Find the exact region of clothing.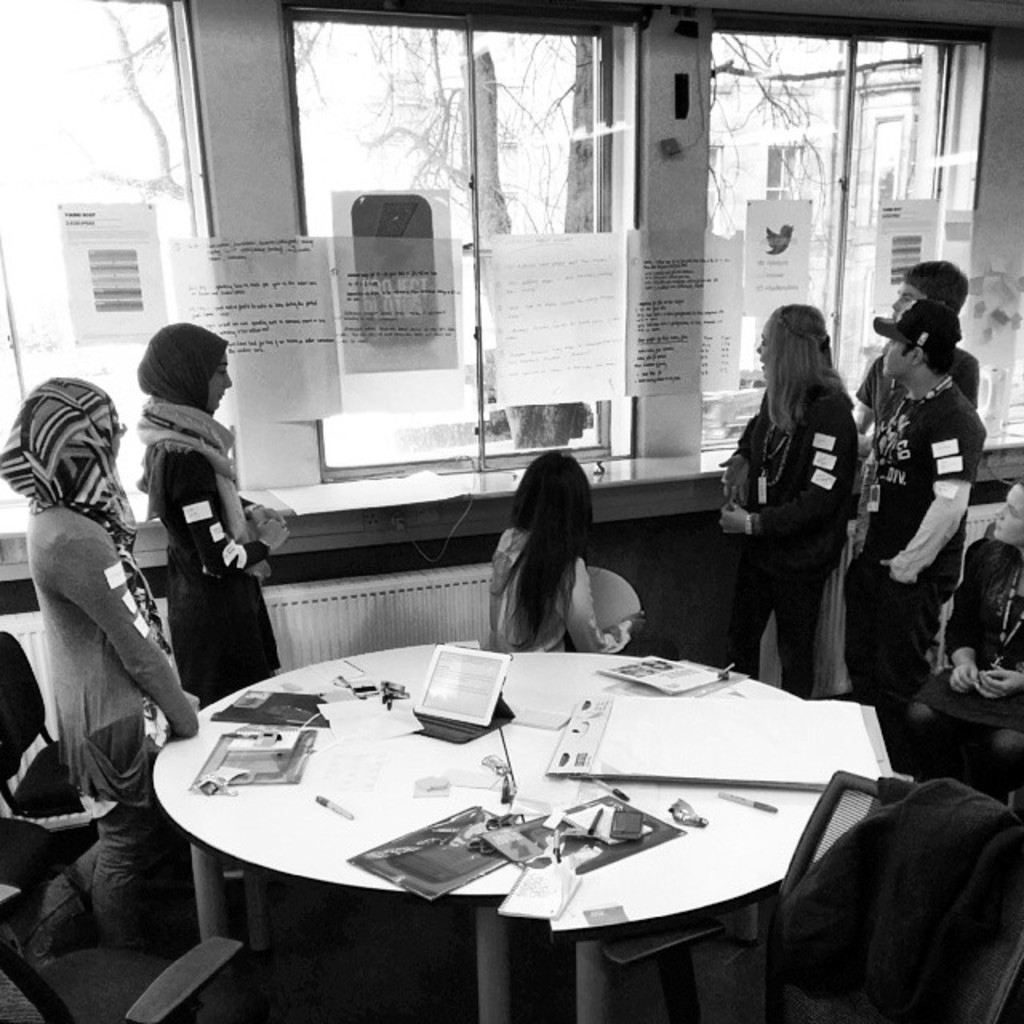
Exact region: 933 542 1022 771.
